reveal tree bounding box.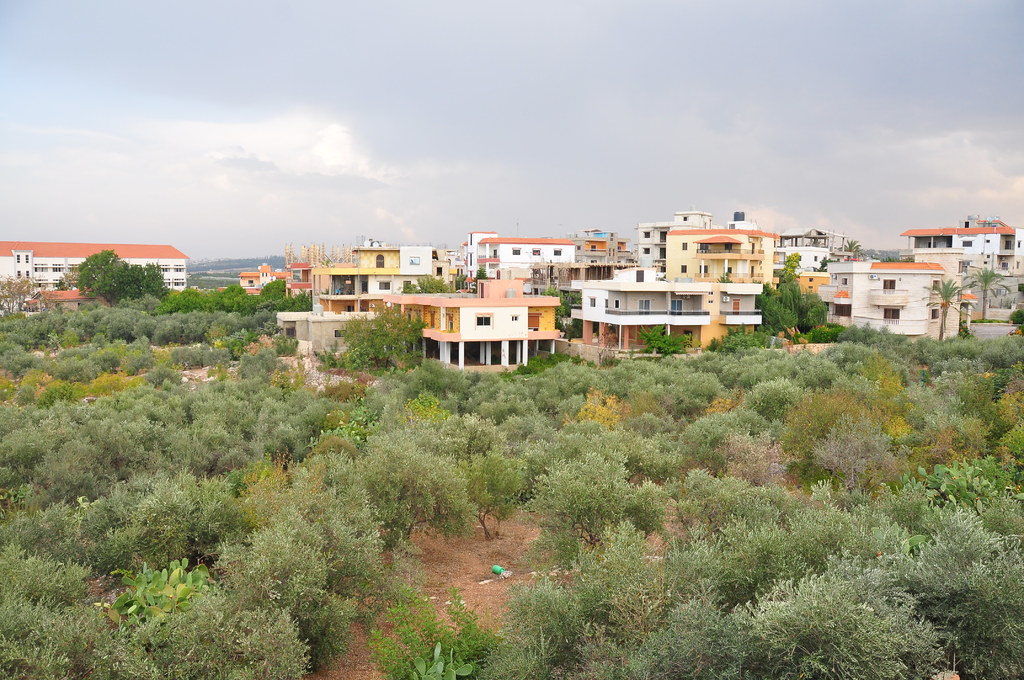
Revealed: x1=336 y1=305 x2=419 y2=373.
